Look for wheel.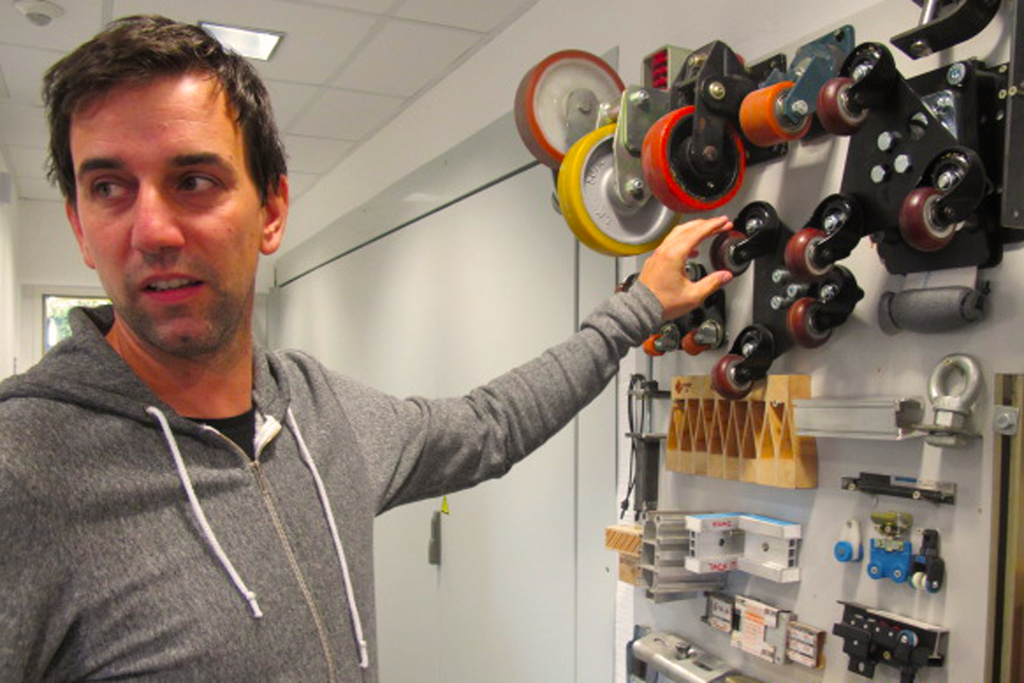
Found: <box>710,355,754,399</box>.
